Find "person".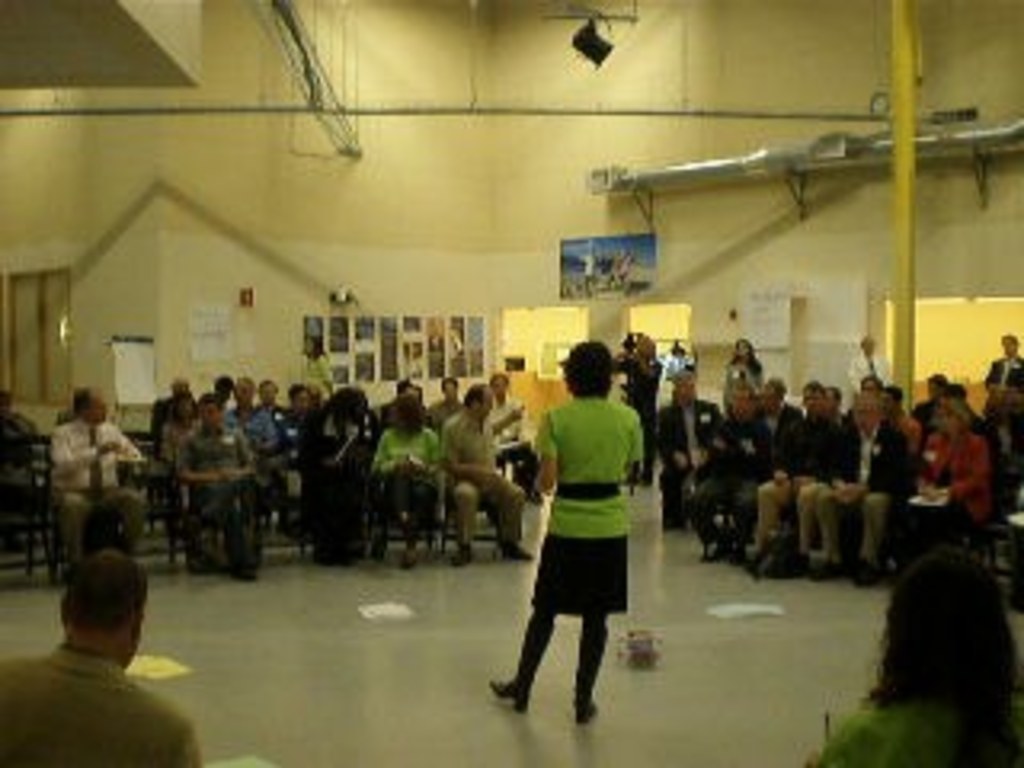
746 381 848 573.
